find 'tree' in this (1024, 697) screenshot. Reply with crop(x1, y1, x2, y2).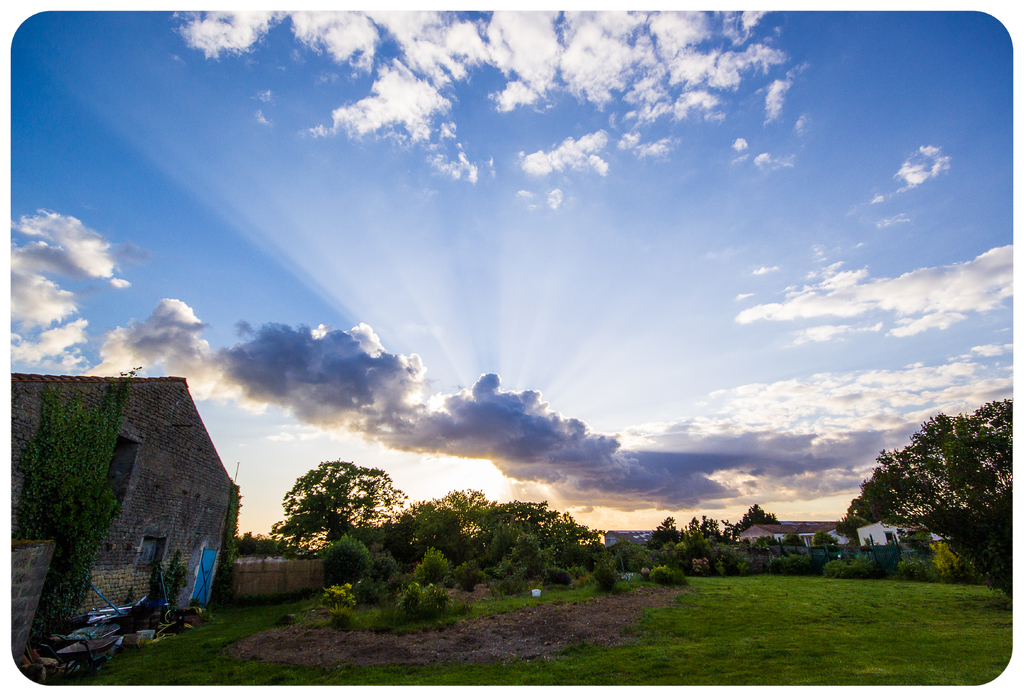
crop(548, 513, 605, 568).
